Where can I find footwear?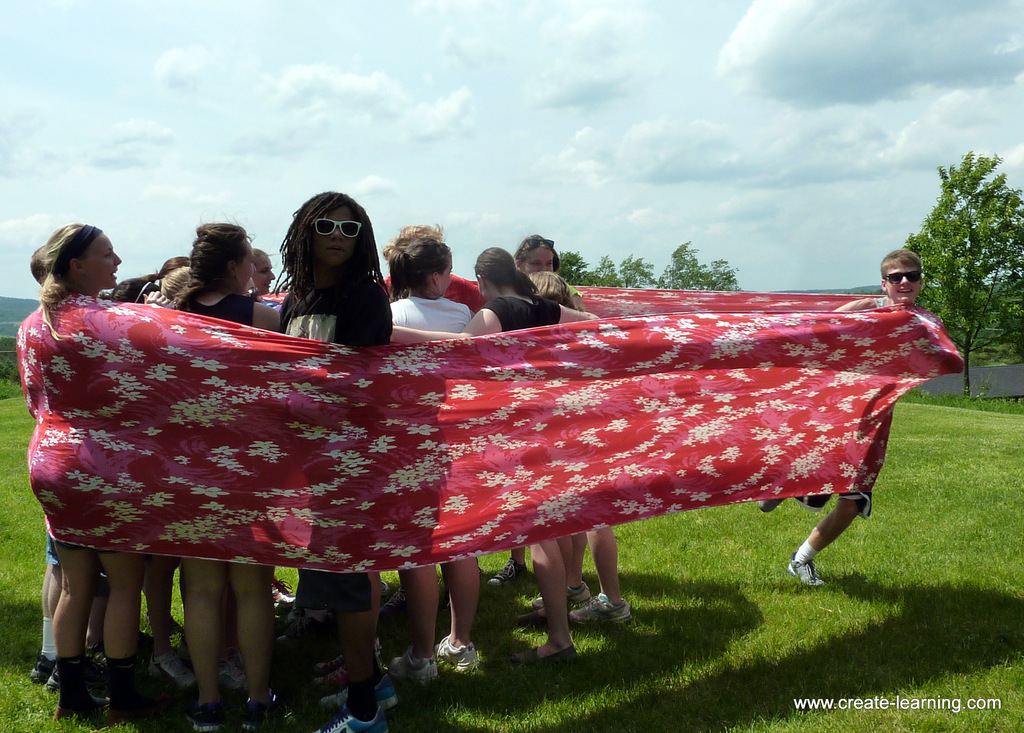
You can find it at 571:588:632:625.
